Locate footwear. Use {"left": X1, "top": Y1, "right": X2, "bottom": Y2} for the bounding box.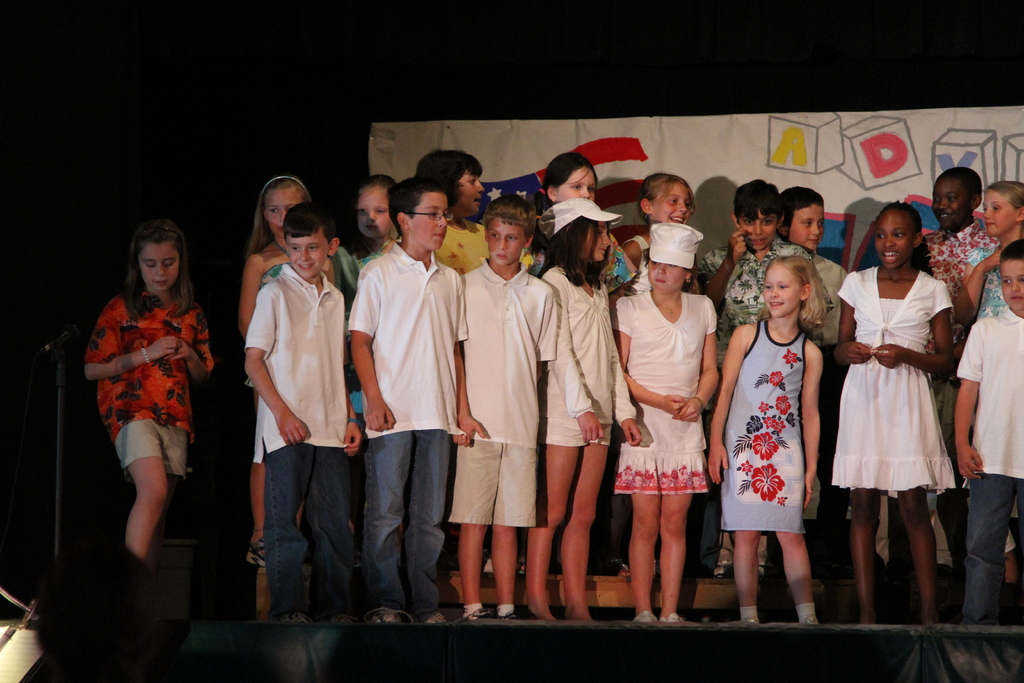
{"left": 413, "top": 613, "right": 447, "bottom": 624}.
